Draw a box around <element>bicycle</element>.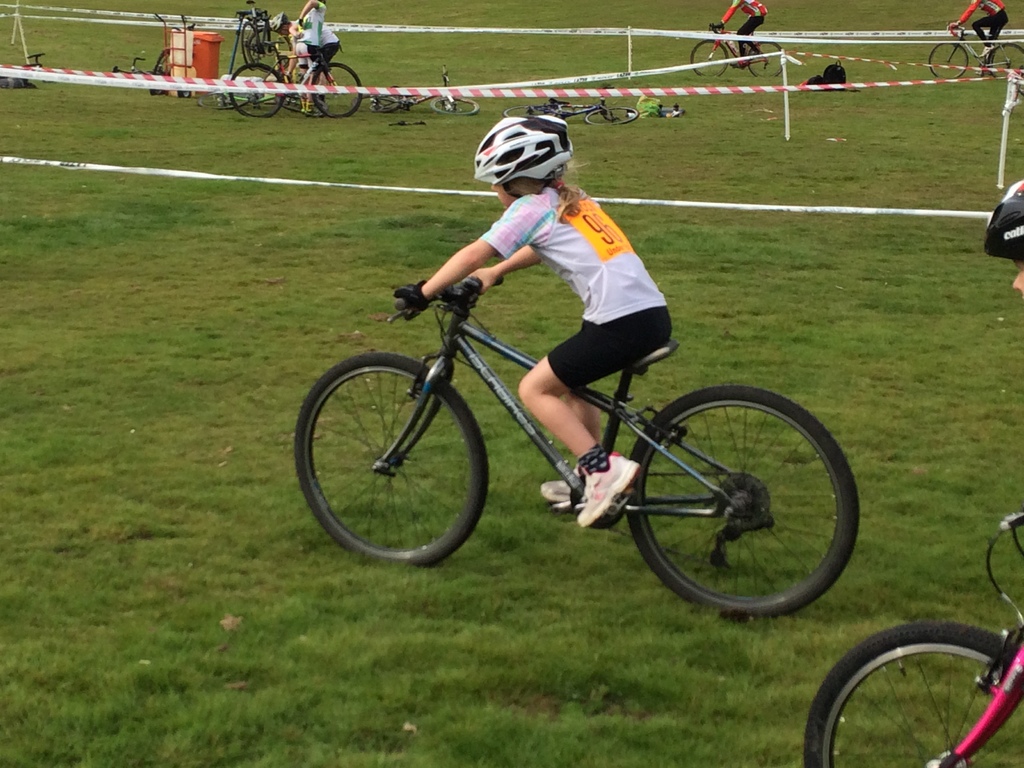
(left=230, top=45, right=384, bottom=121).
